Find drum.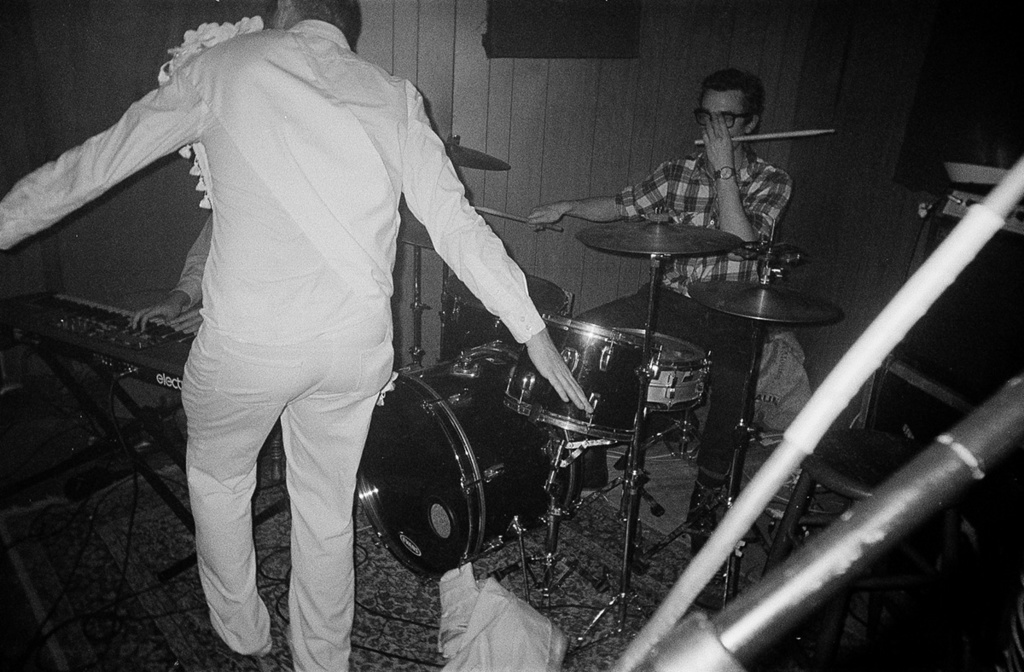
box(357, 343, 571, 581).
